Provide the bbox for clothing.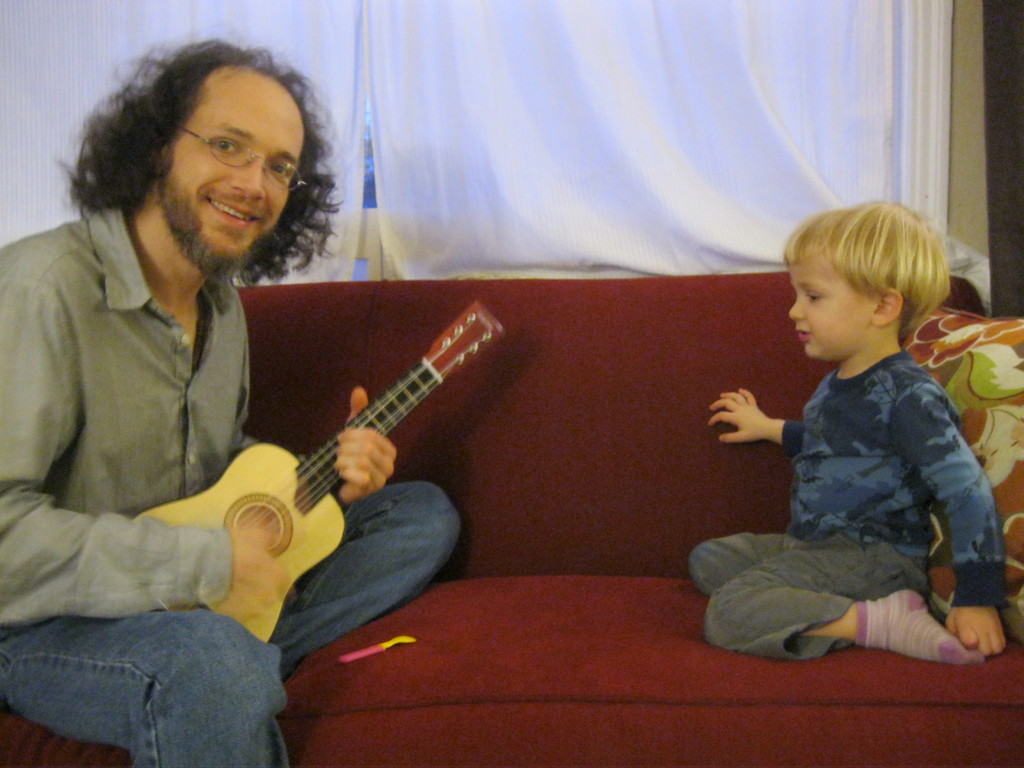
[left=0, top=204, right=465, bottom=767].
